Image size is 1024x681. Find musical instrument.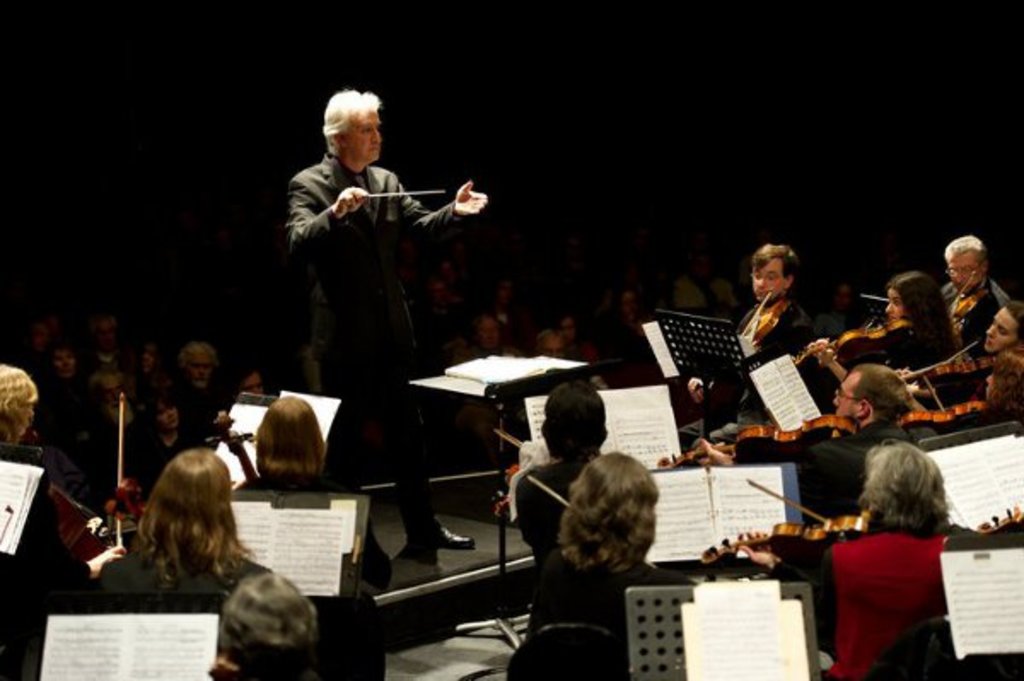
select_region(898, 340, 1000, 382).
